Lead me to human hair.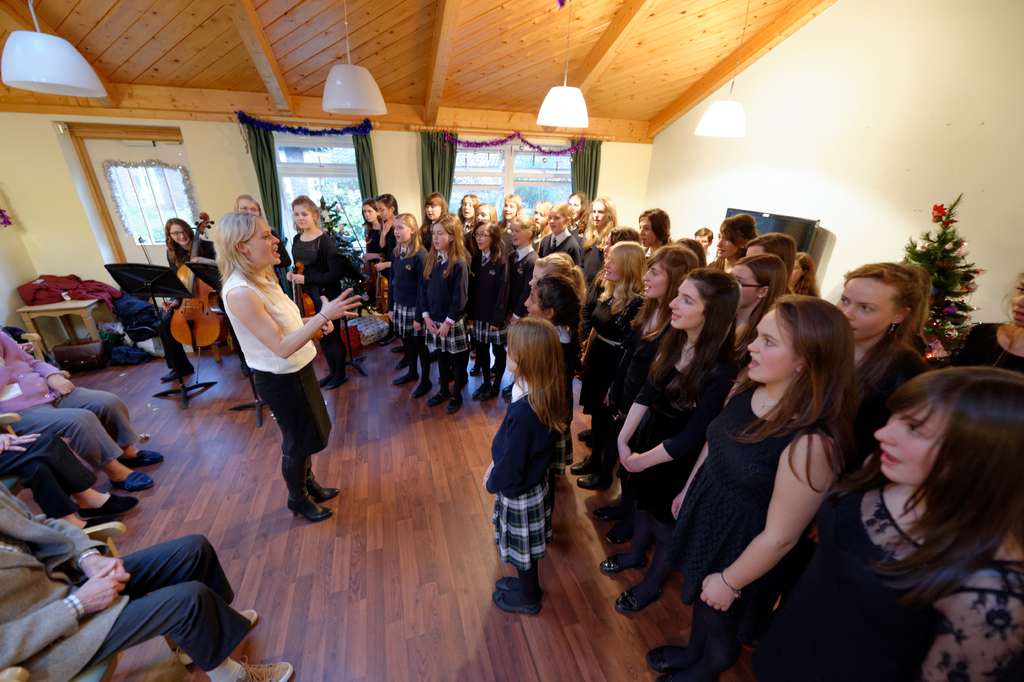
Lead to crop(507, 314, 570, 430).
